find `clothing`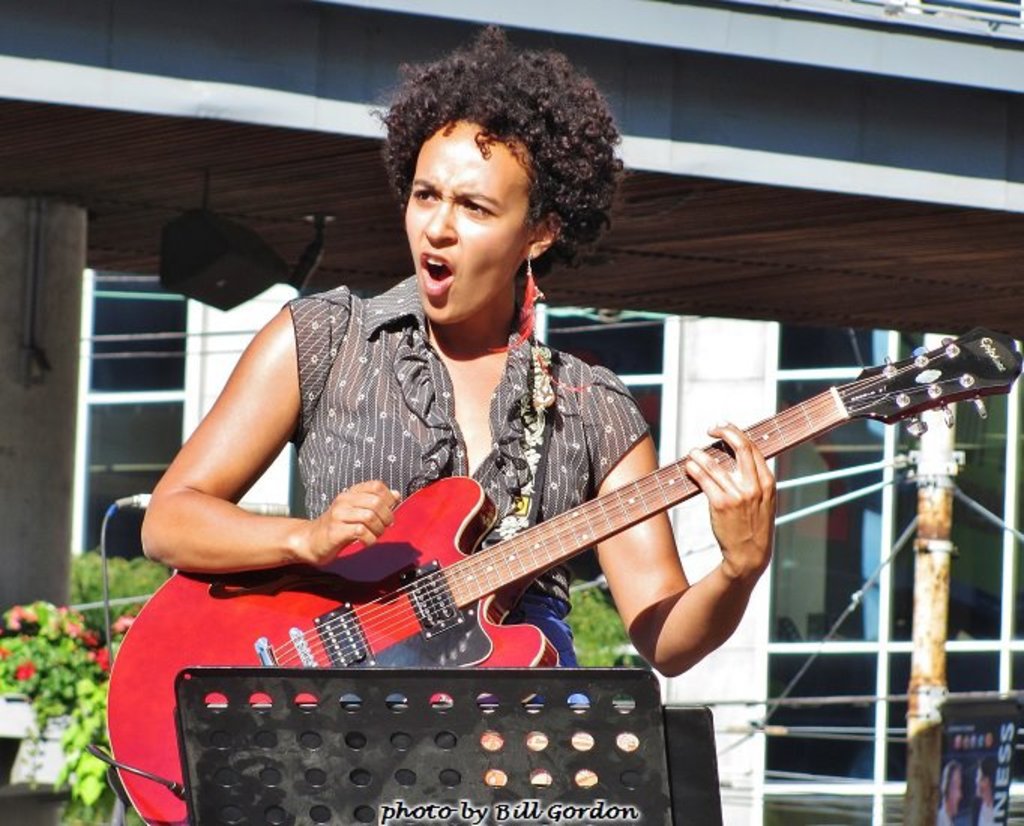
bbox=[285, 272, 646, 712]
